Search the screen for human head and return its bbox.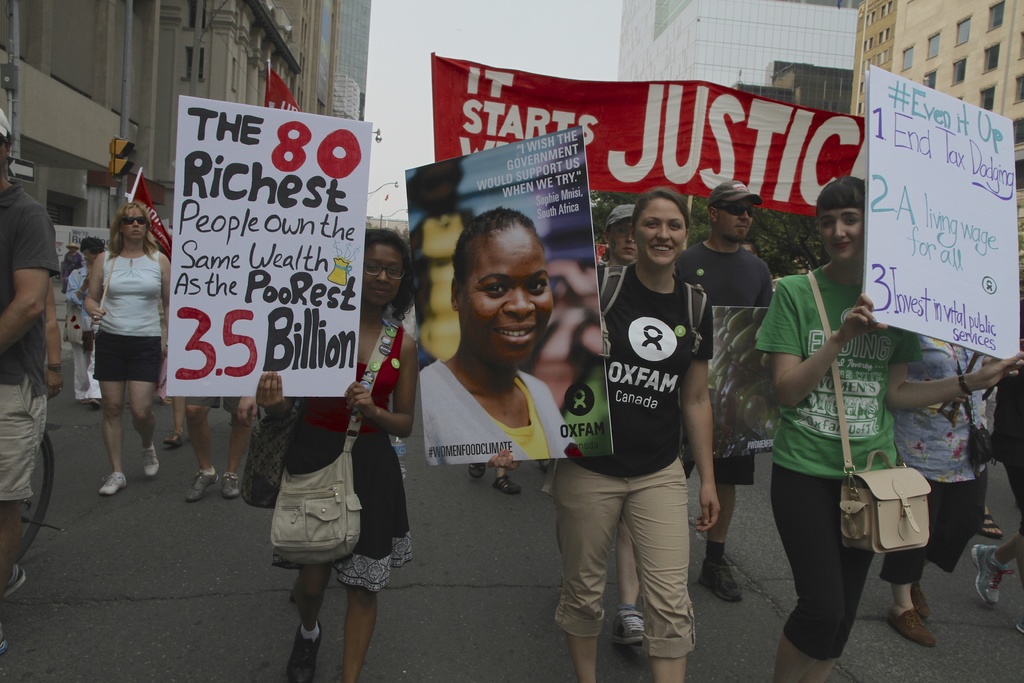
Found: rect(601, 204, 637, 259).
